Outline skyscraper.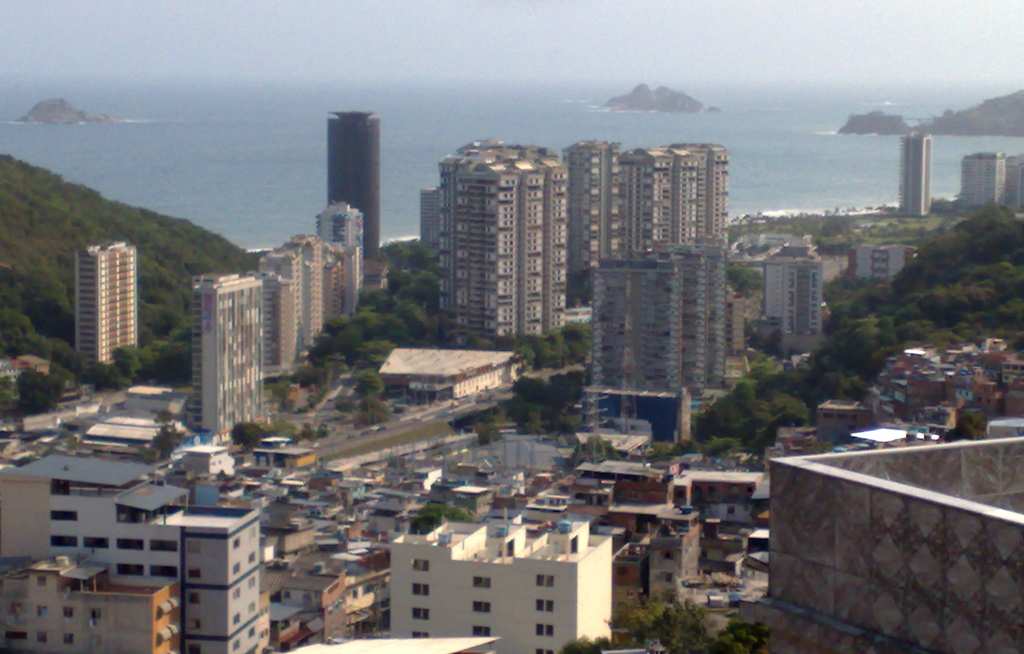
Outline: region(439, 137, 564, 338).
